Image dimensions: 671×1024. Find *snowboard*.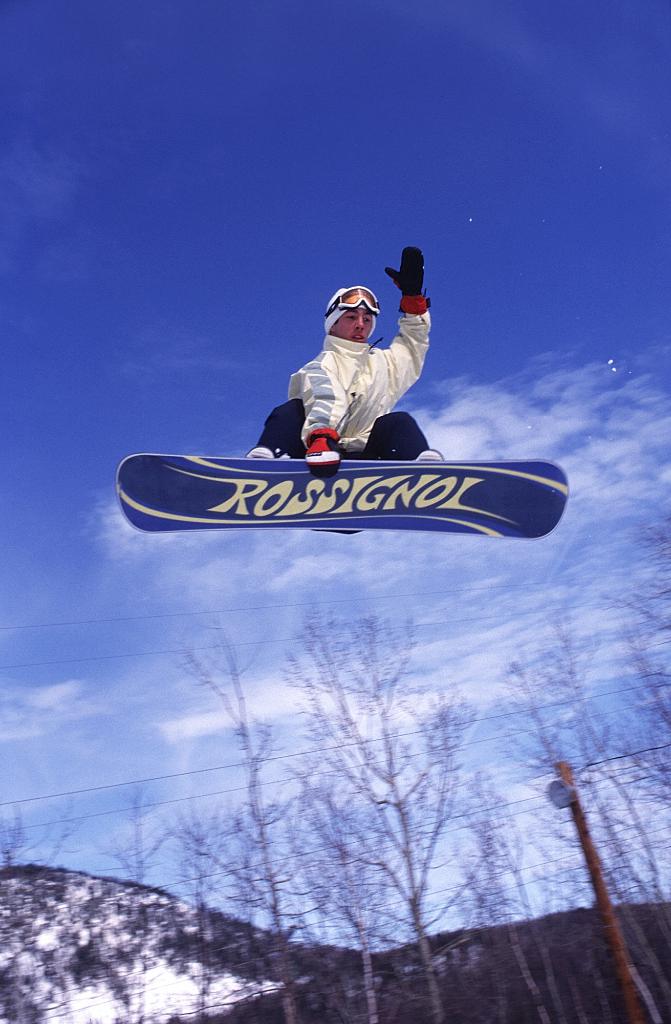
crop(115, 450, 573, 540).
